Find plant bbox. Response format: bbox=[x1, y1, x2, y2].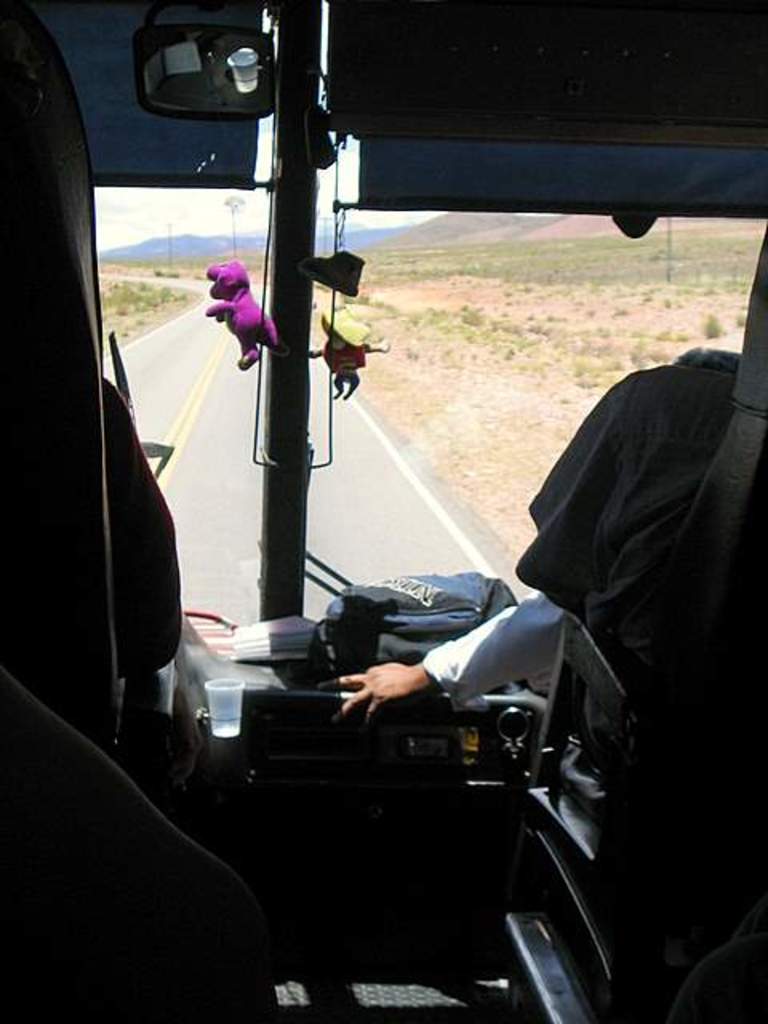
bbox=[699, 304, 726, 339].
